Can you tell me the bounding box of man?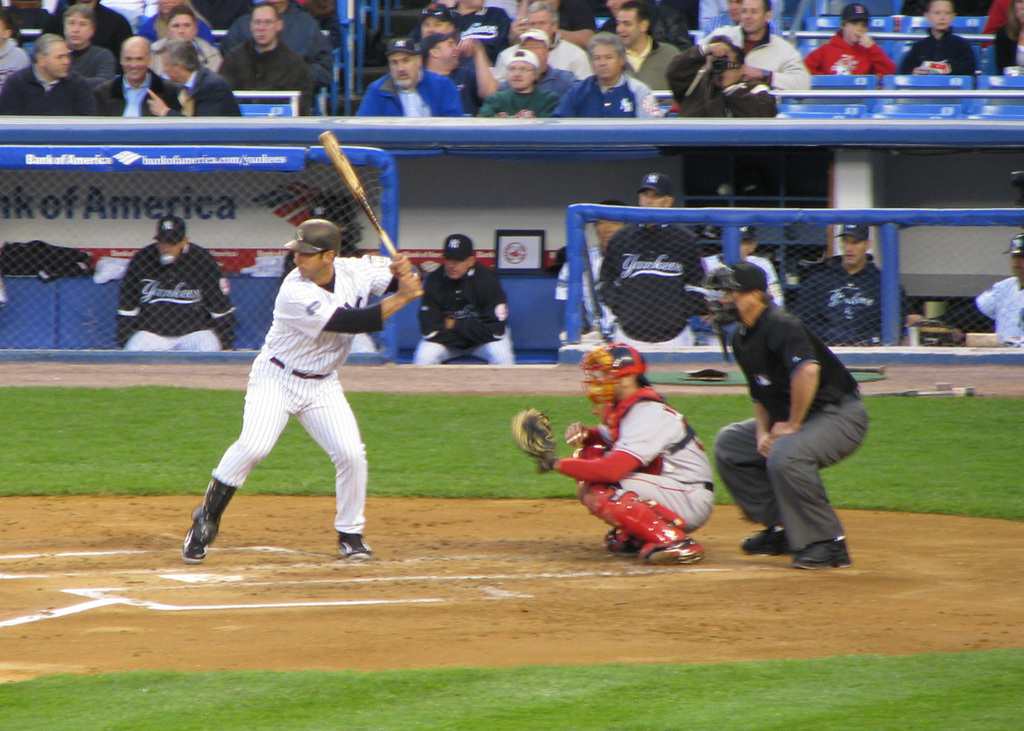
Rect(487, 2, 594, 72).
